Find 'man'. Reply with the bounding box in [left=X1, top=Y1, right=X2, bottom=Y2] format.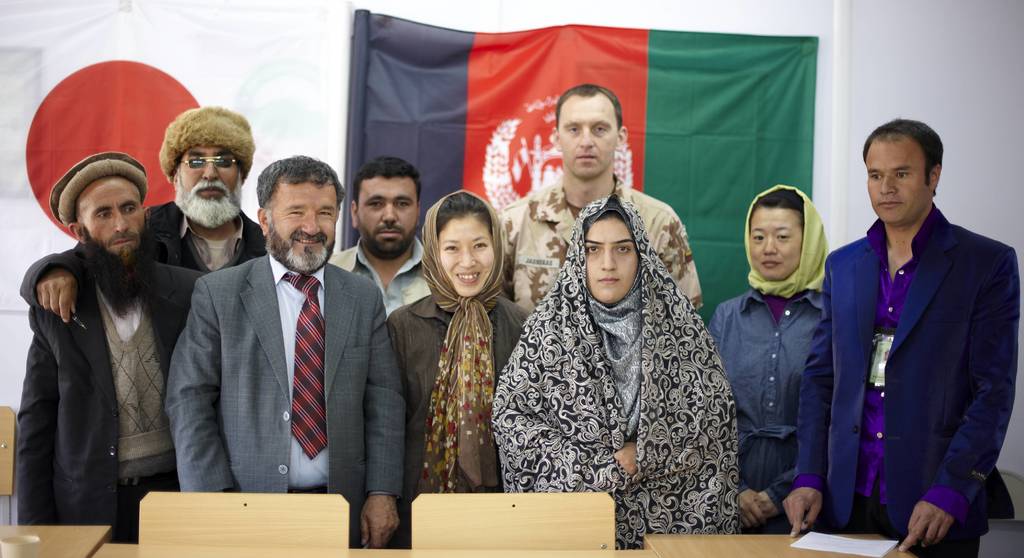
[left=330, top=156, right=430, bottom=309].
